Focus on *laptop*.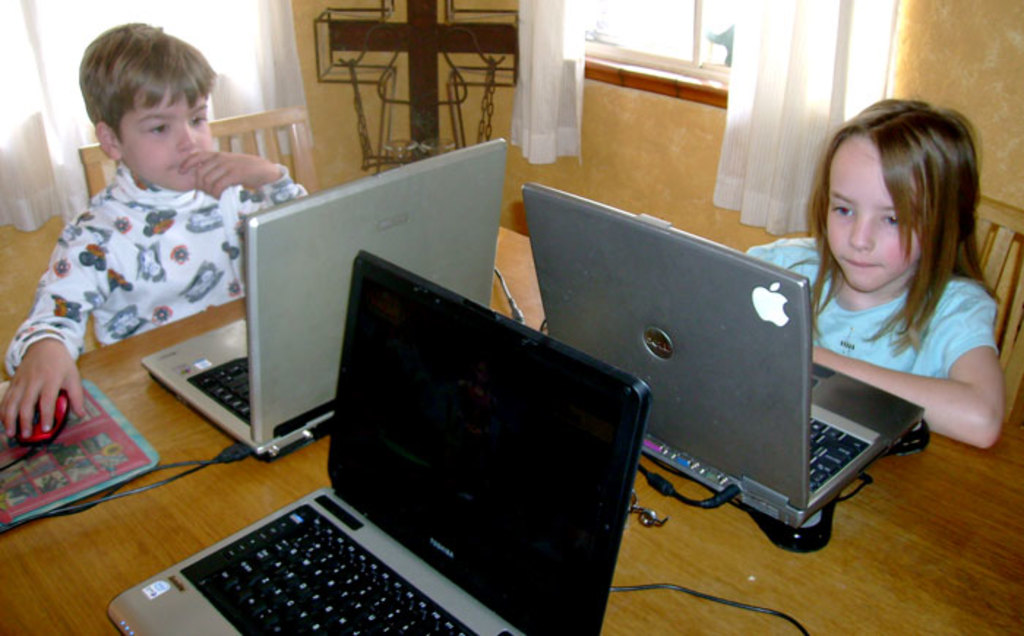
Focused at [left=521, top=181, right=927, bottom=531].
